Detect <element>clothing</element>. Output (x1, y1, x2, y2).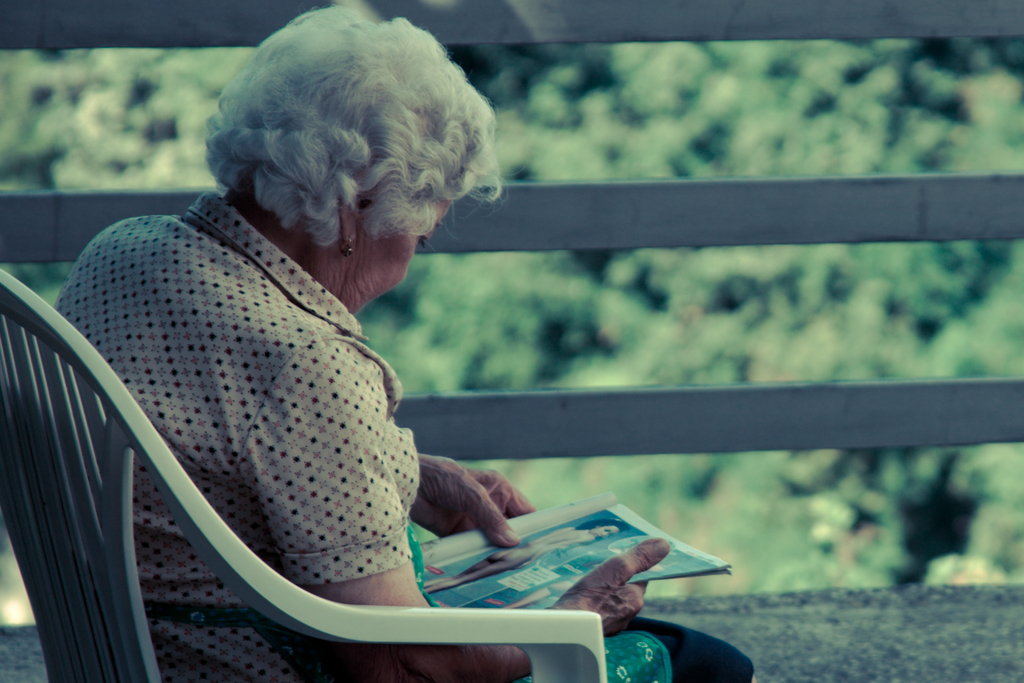
(49, 186, 753, 682).
